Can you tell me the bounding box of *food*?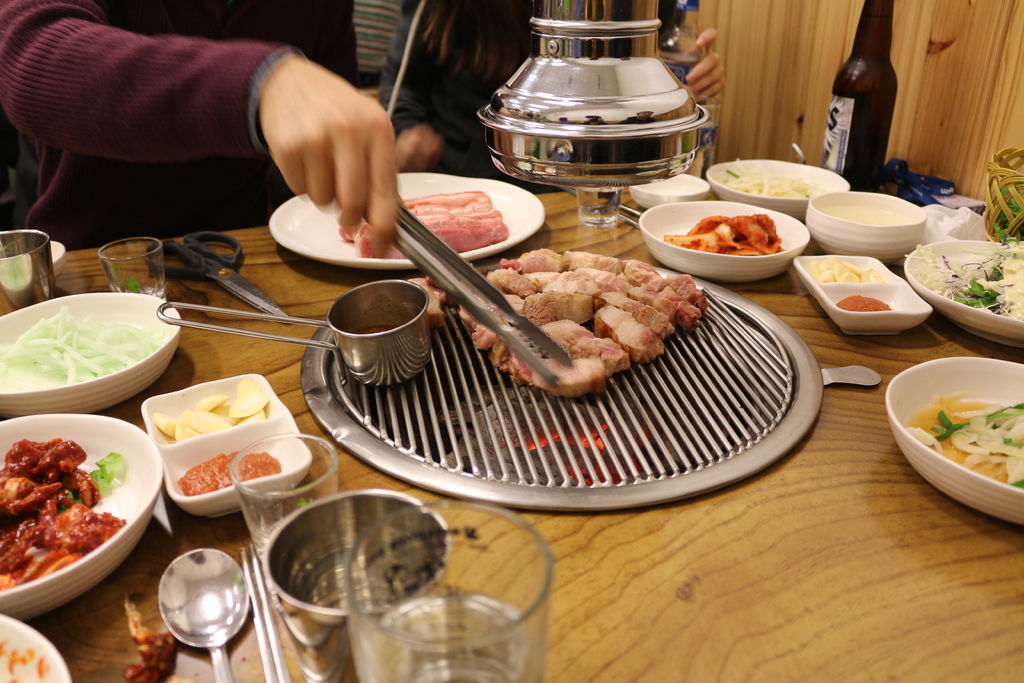
crop(342, 189, 511, 261).
